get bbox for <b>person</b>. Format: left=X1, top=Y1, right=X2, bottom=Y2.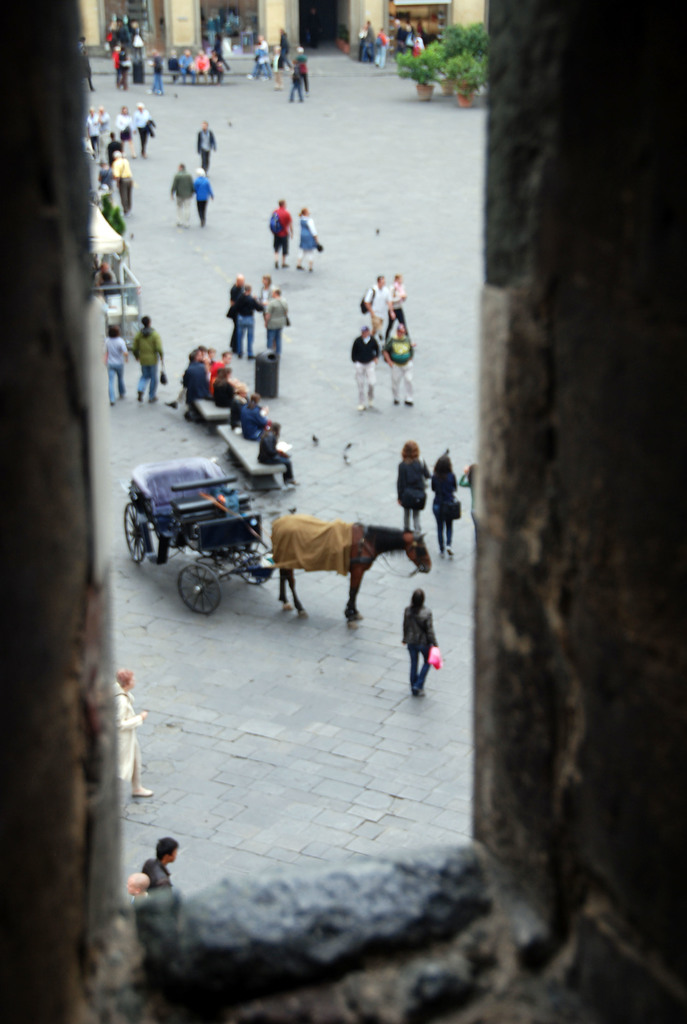
left=228, top=284, right=263, bottom=364.
